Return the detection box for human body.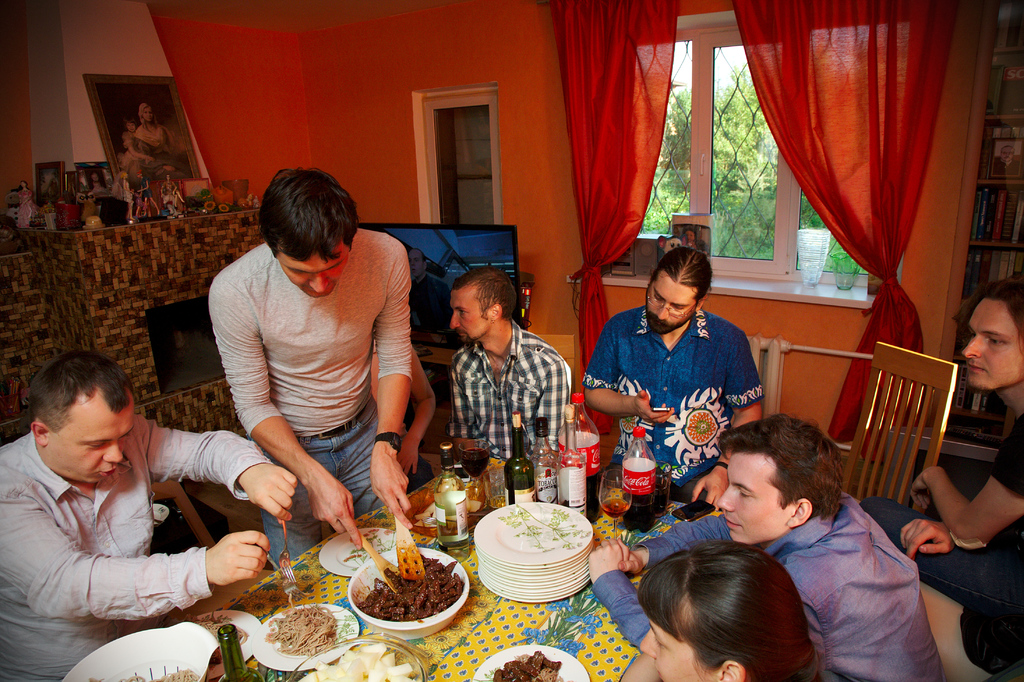
(left=410, top=244, right=438, bottom=334).
